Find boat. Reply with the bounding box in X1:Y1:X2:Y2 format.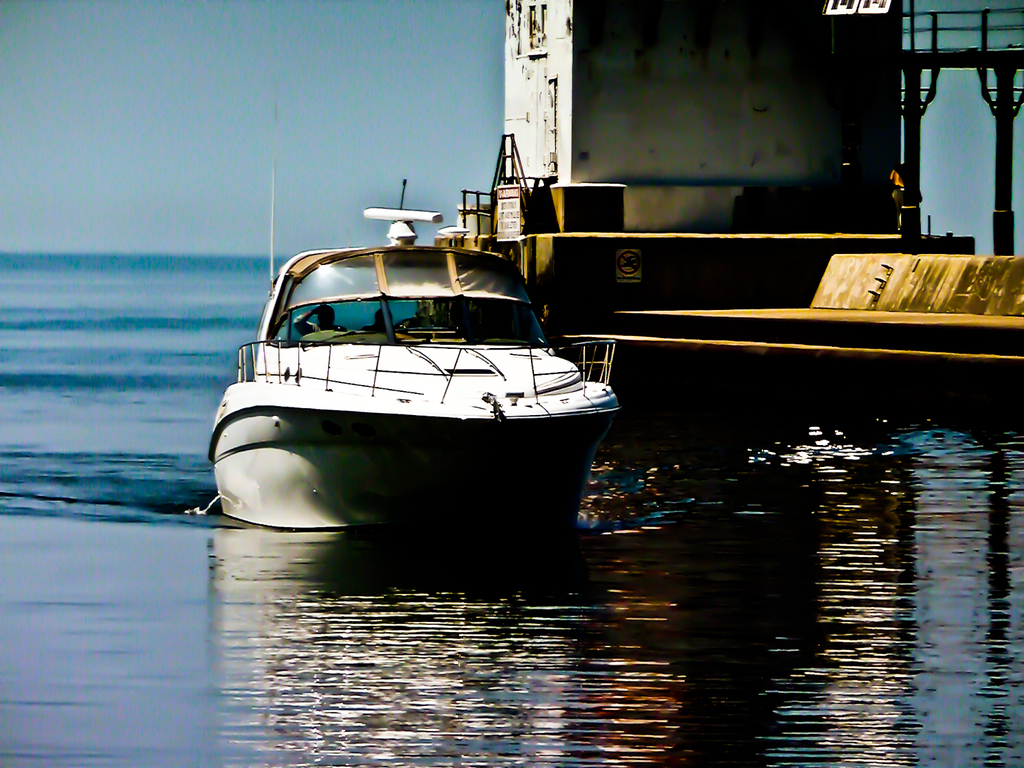
167:193:694:552.
